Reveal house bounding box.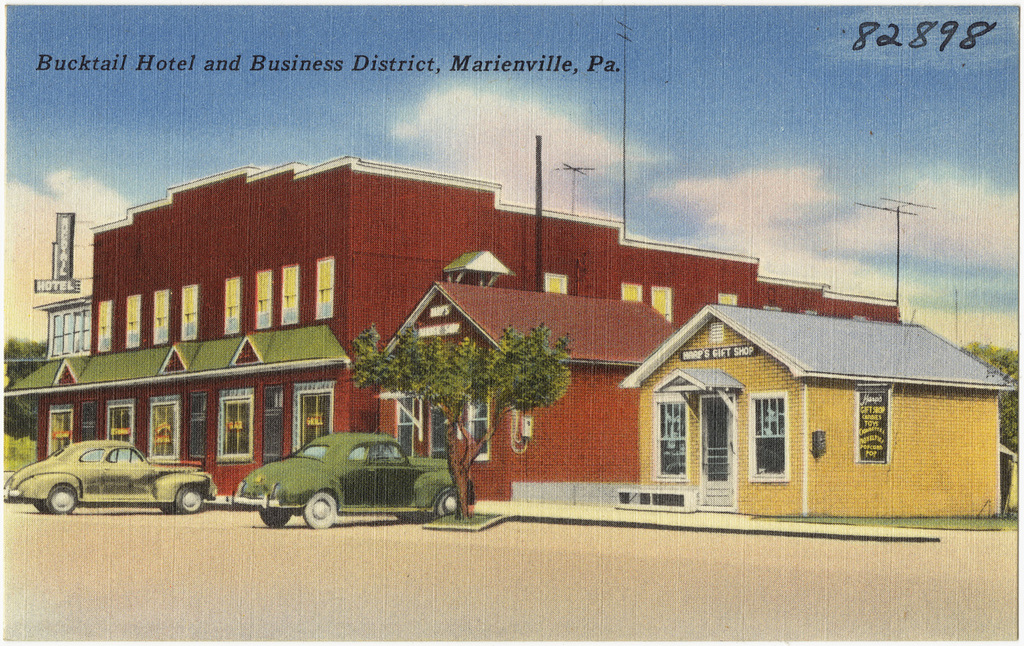
Revealed: <region>621, 290, 1023, 518</region>.
